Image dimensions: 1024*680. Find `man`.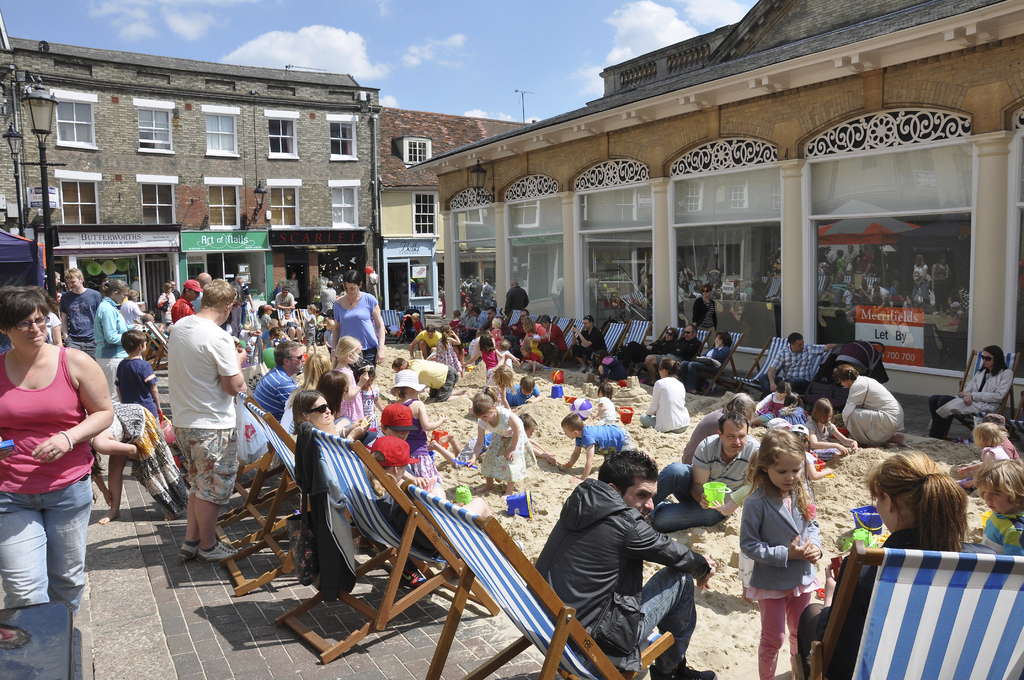
748,329,829,399.
